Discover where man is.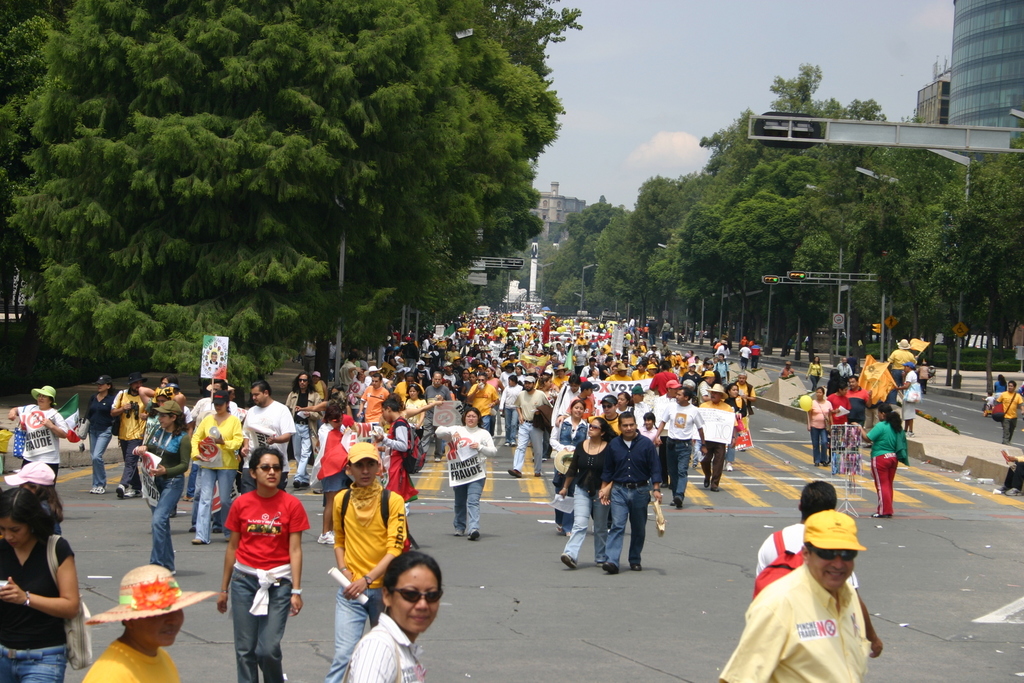
Discovered at 337,354,358,391.
